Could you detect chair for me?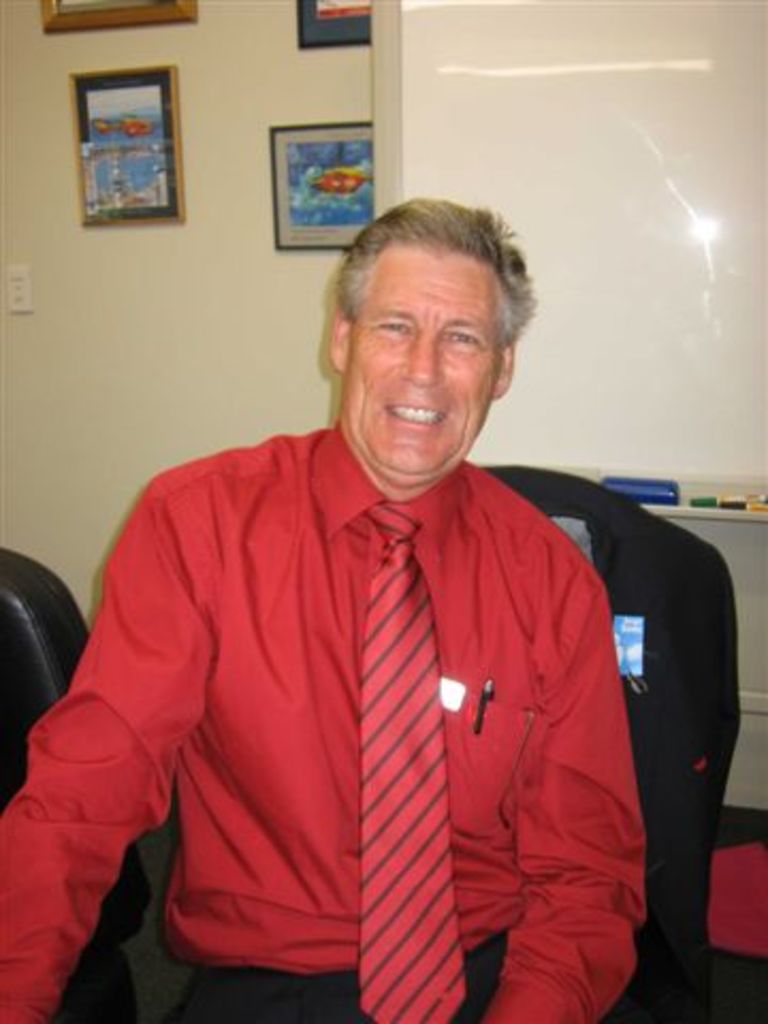
Detection result: [left=0, top=548, right=158, bottom=1022].
